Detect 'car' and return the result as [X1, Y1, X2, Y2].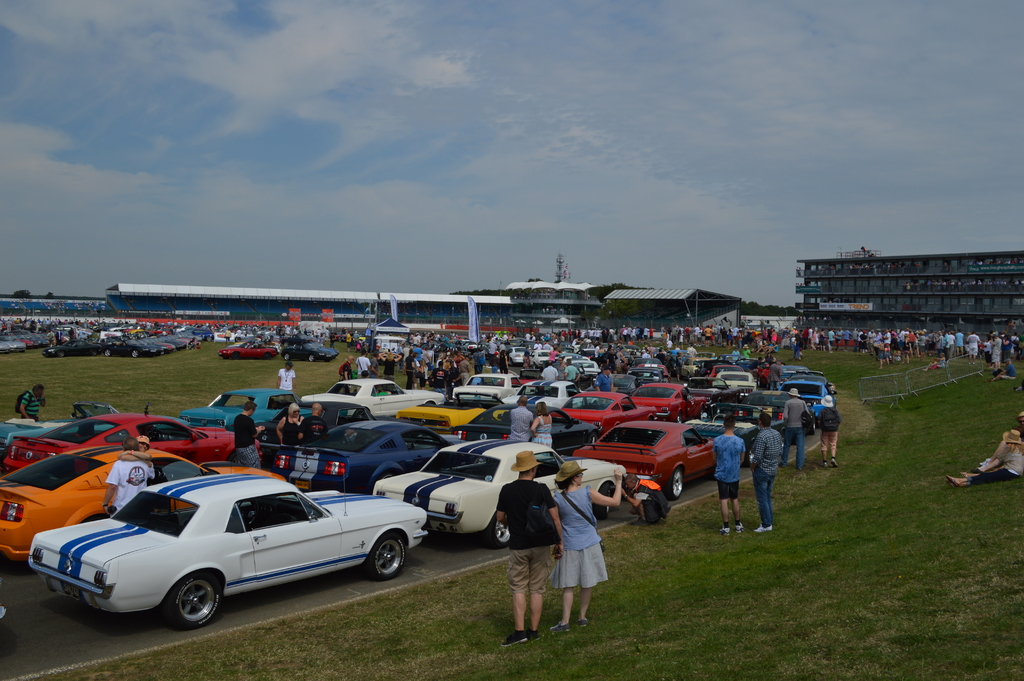
[0, 438, 286, 561].
